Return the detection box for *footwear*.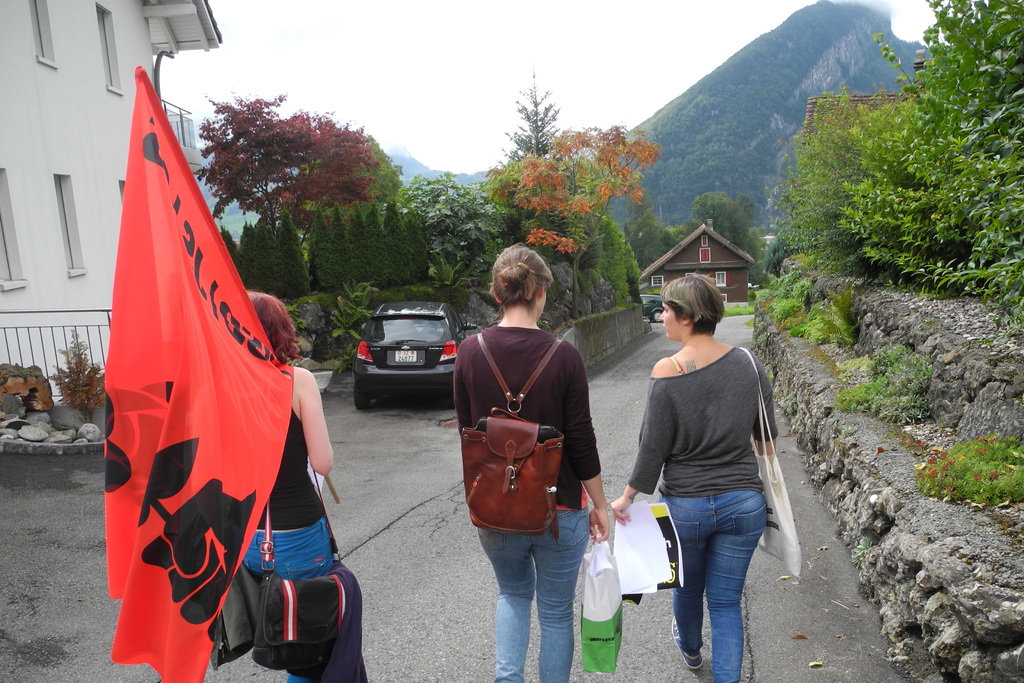
crop(670, 616, 702, 668).
